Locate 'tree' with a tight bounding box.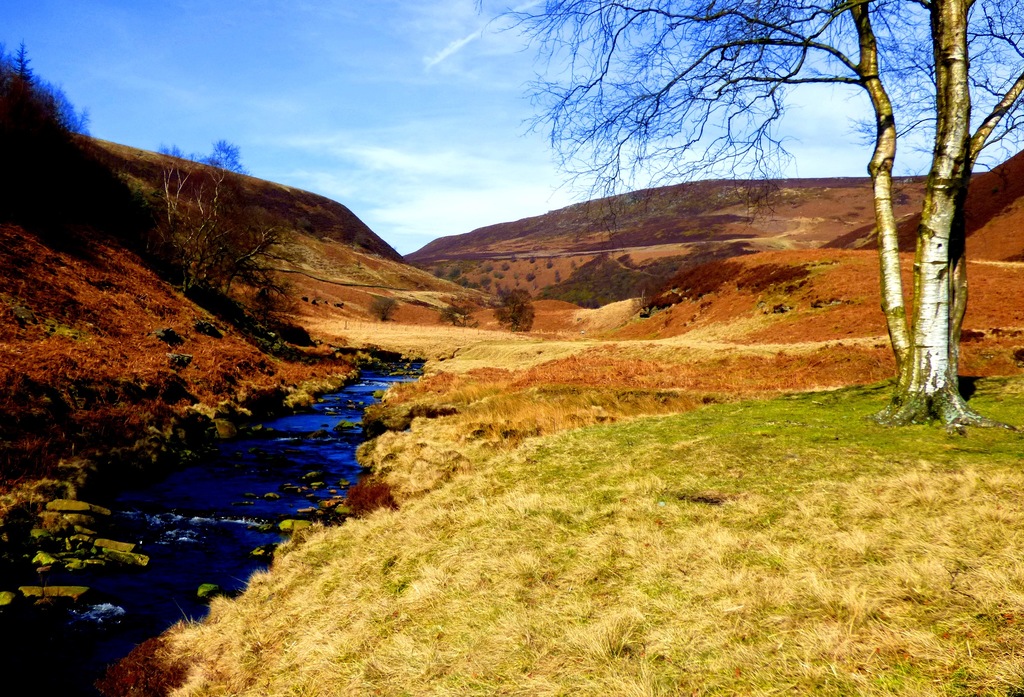
<region>465, 0, 1023, 435</region>.
